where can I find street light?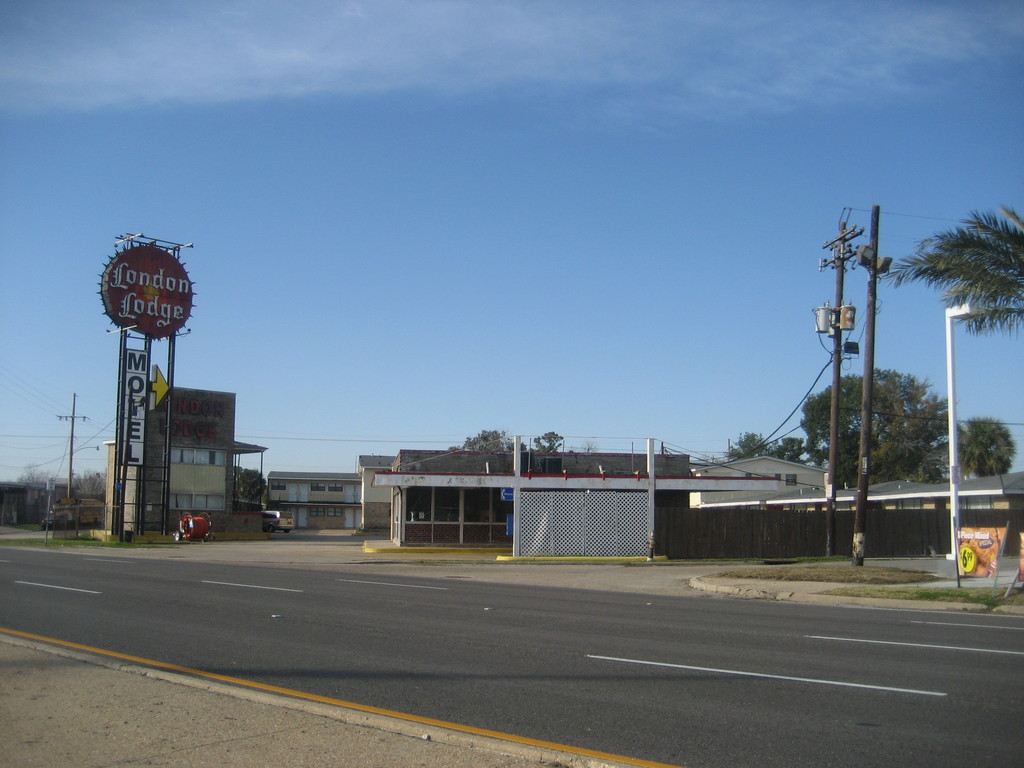
You can find it at [67, 442, 103, 495].
